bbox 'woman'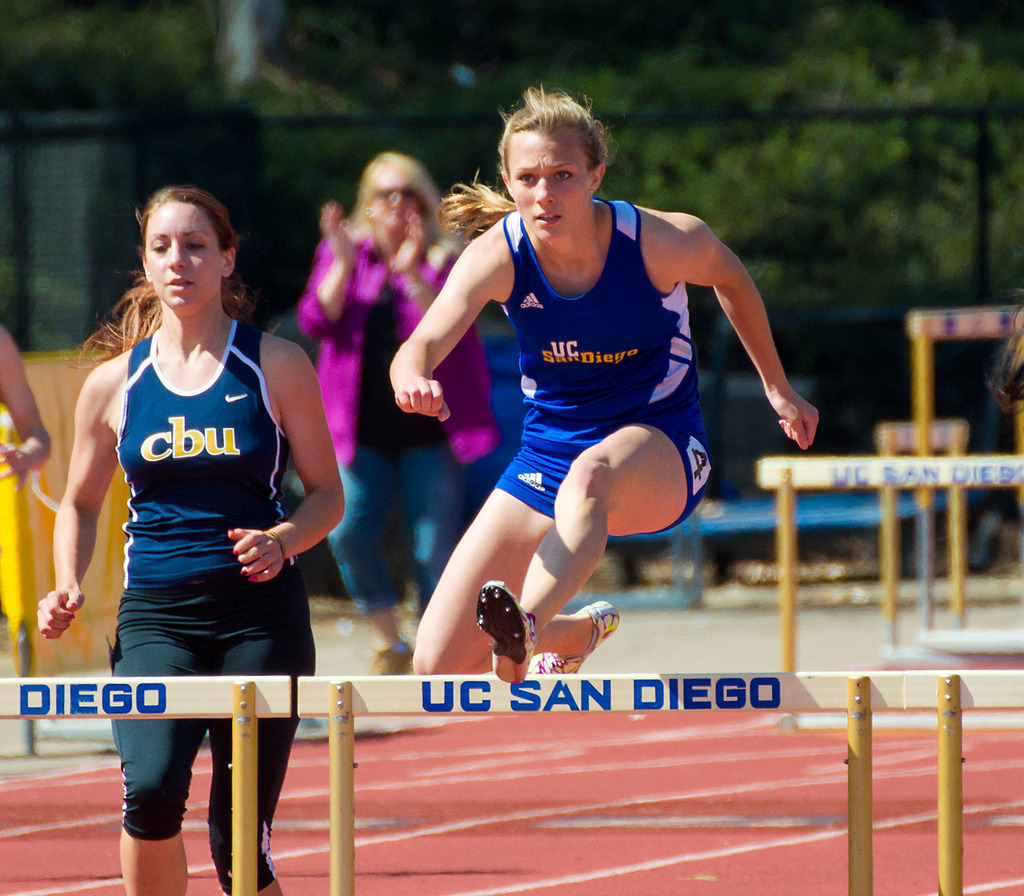
bbox=[385, 77, 819, 682]
